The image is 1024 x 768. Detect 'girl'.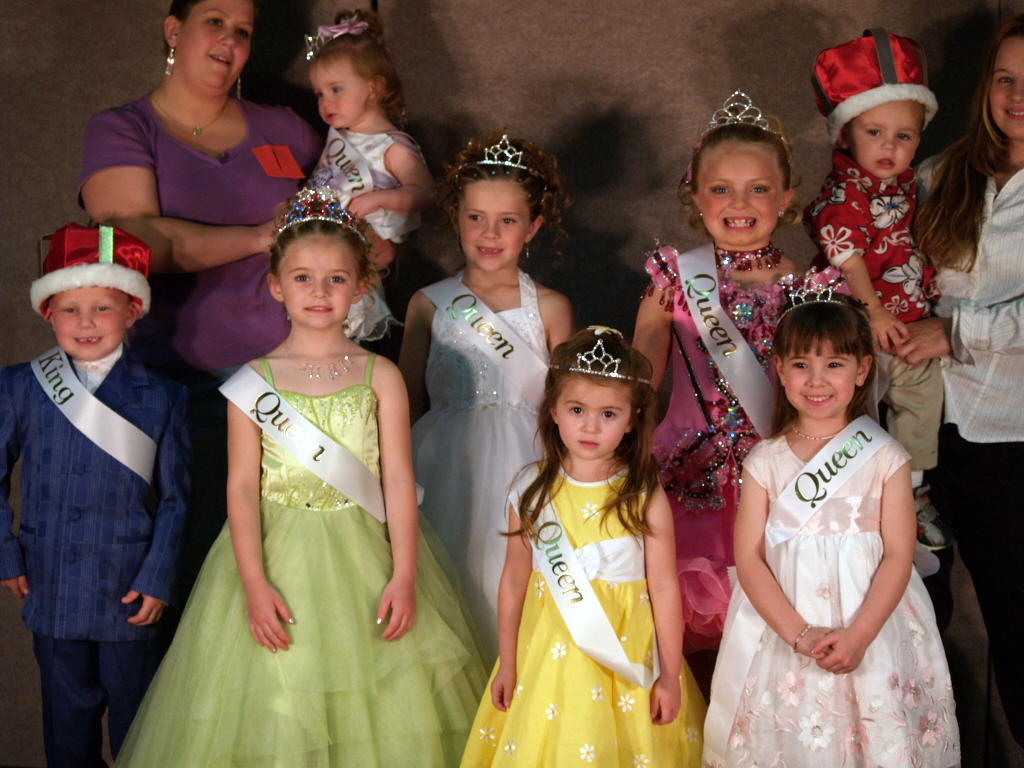
Detection: 709:278:957:766.
